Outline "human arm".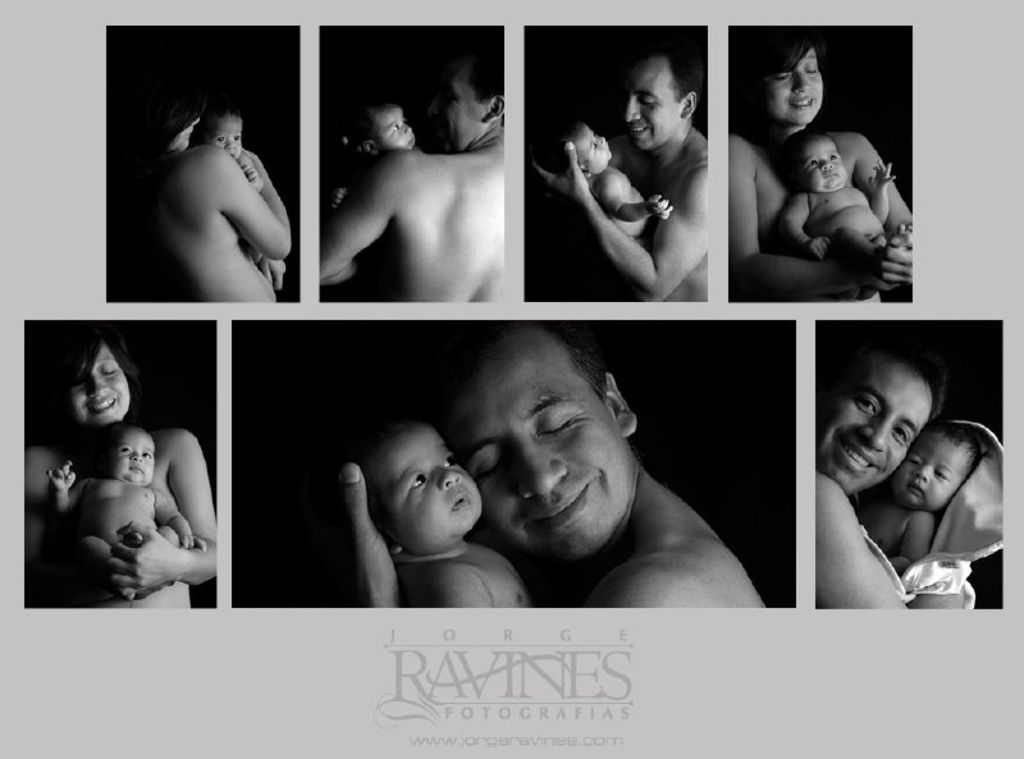
Outline: select_region(603, 179, 672, 218).
